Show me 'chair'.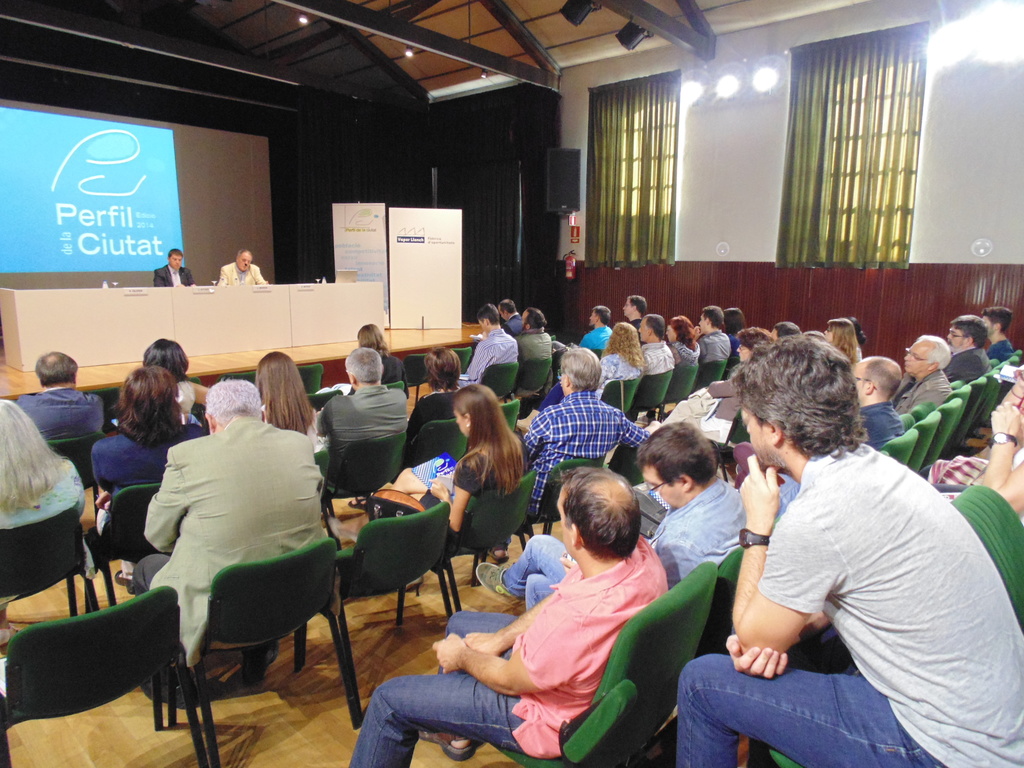
'chair' is here: x1=916 y1=413 x2=942 y2=472.
